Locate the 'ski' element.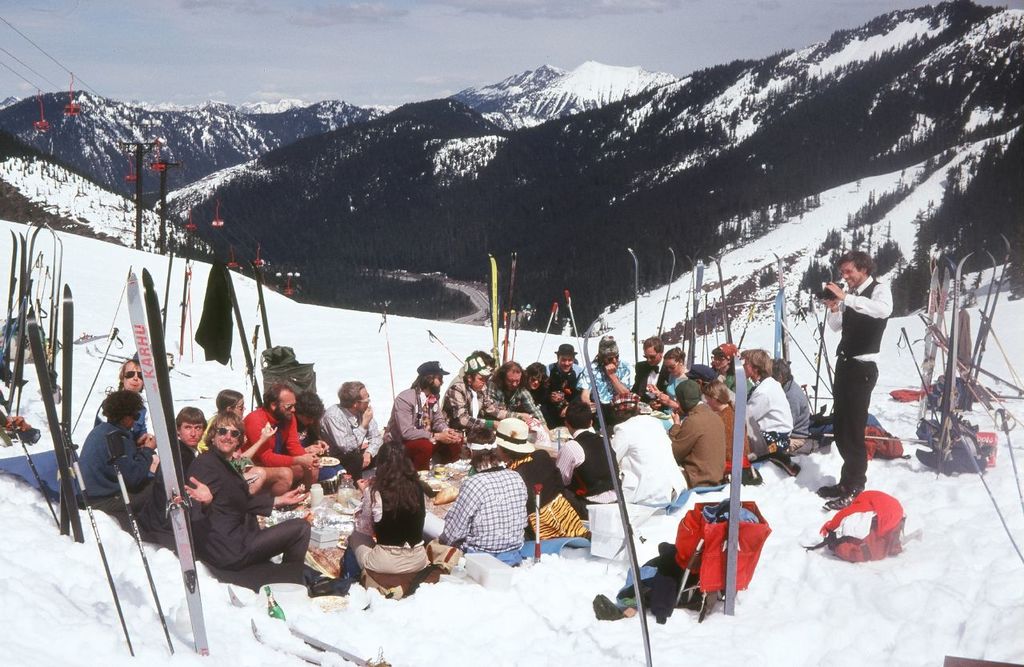
Element bbox: pyautogui.locateOnScreen(598, 313, 653, 666).
